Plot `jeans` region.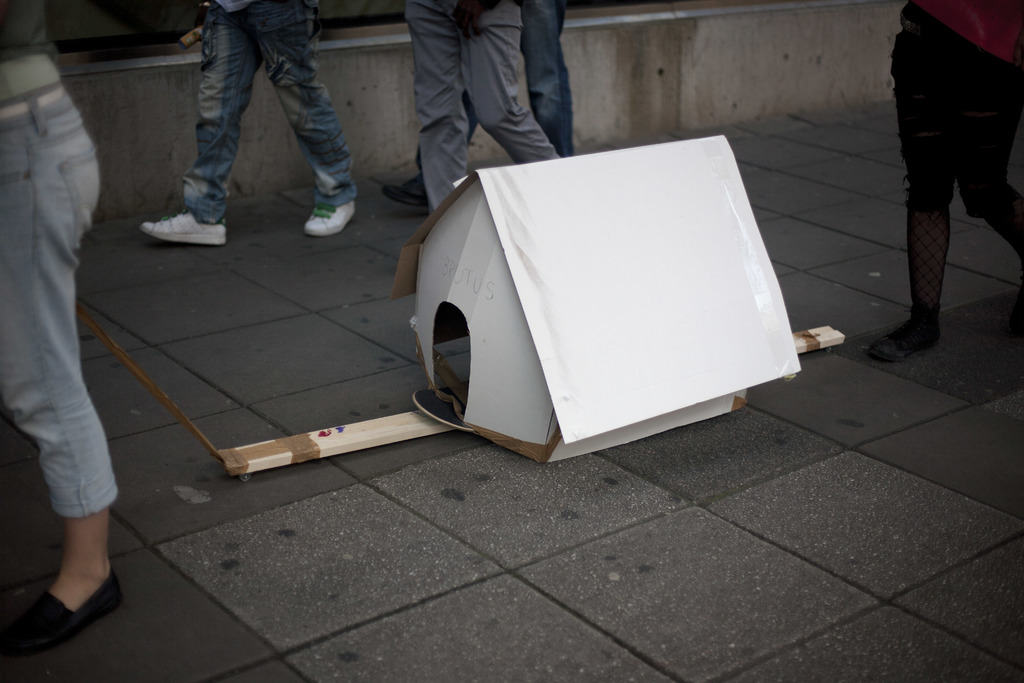
Plotted at 409, 0, 569, 172.
